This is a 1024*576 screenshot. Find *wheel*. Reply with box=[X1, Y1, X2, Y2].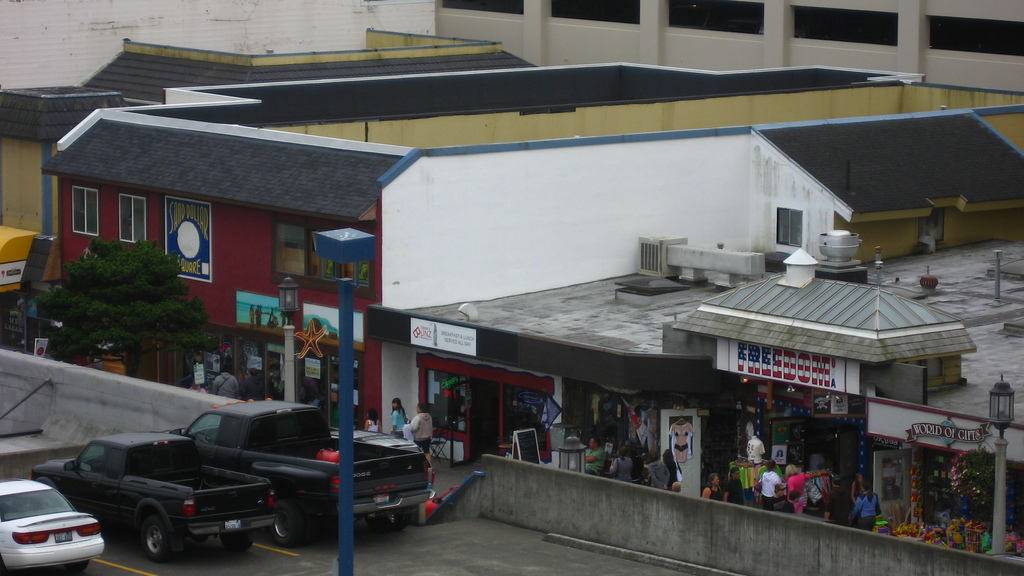
box=[275, 505, 307, 544].
